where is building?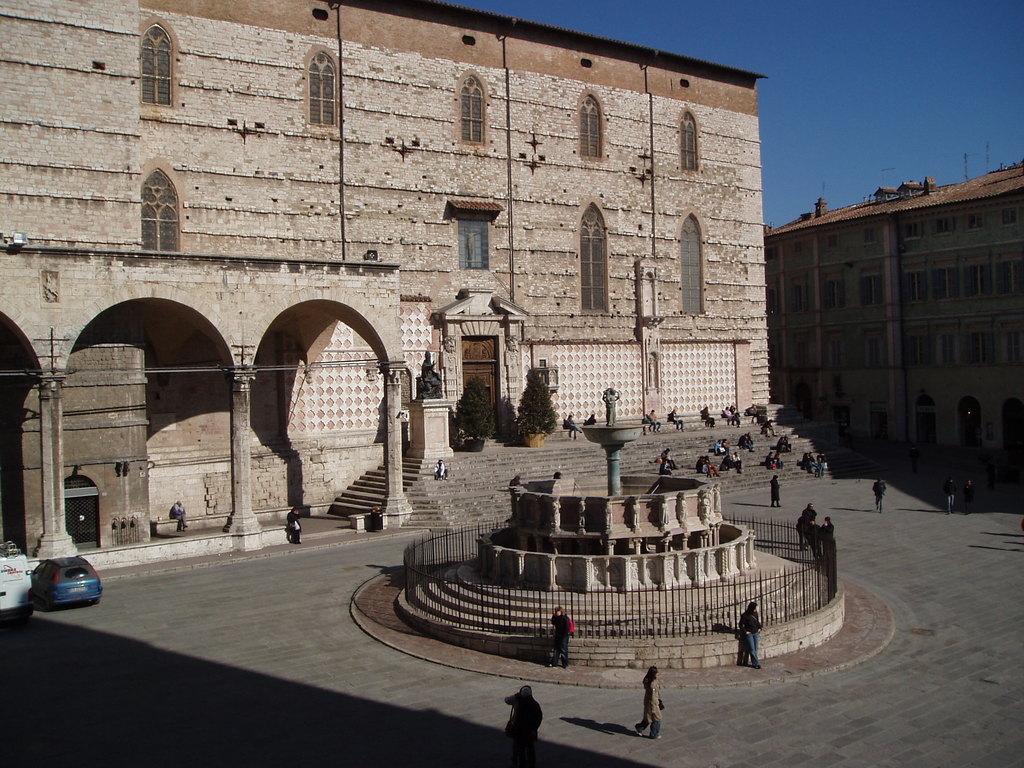
(0, 0, 774, 573).
